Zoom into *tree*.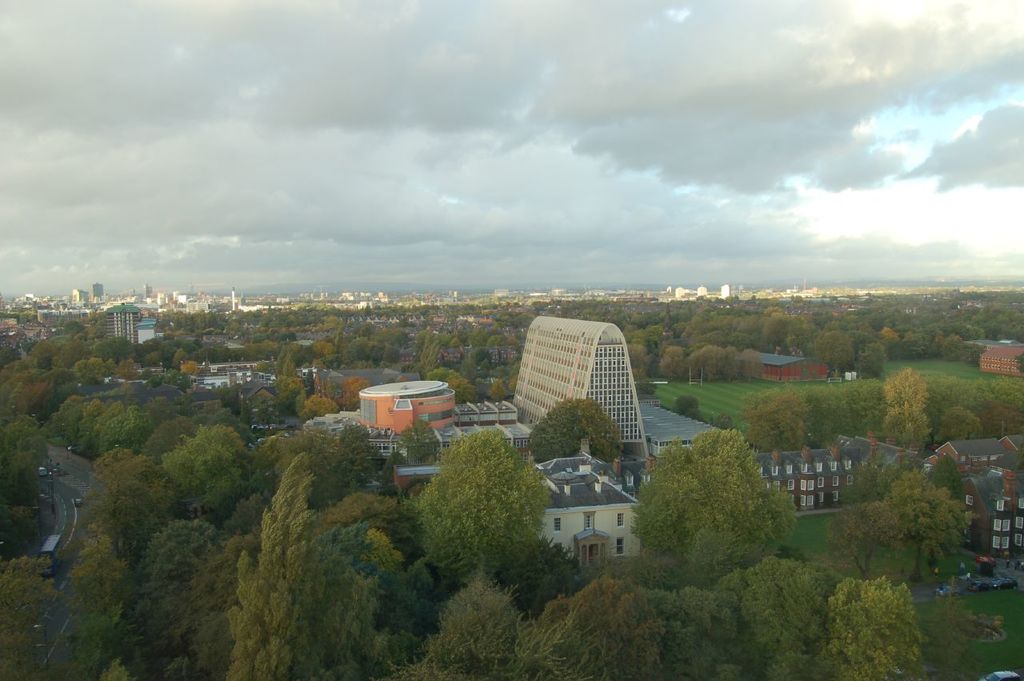
Zoom target: locate(505, 521, 578, 617).
